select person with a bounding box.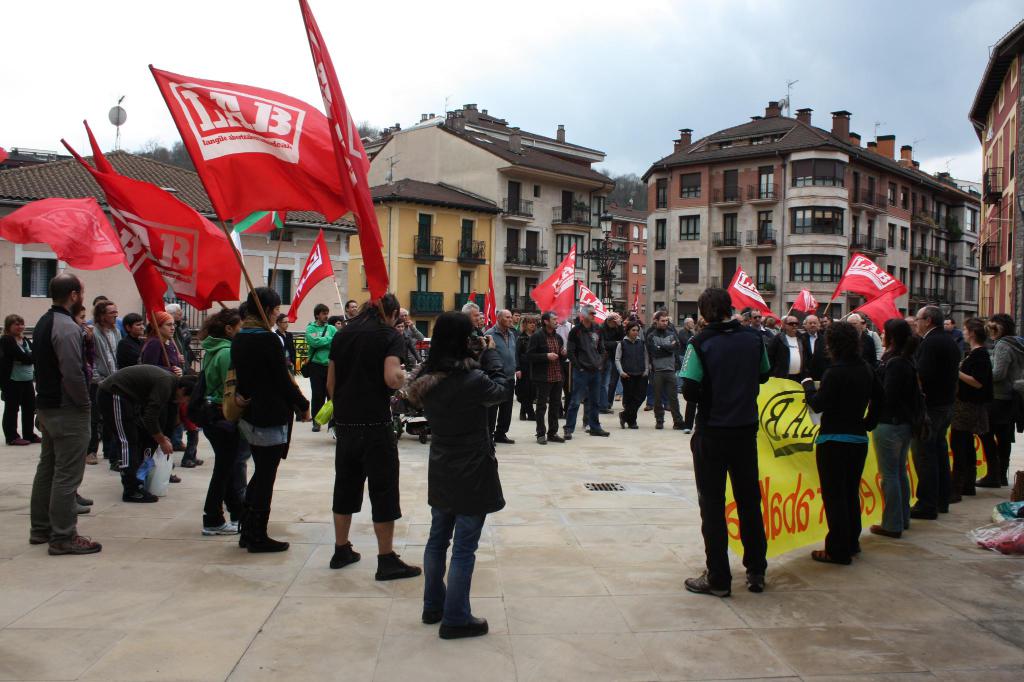
x1=801 y1=319 x2=877 y2=566.
